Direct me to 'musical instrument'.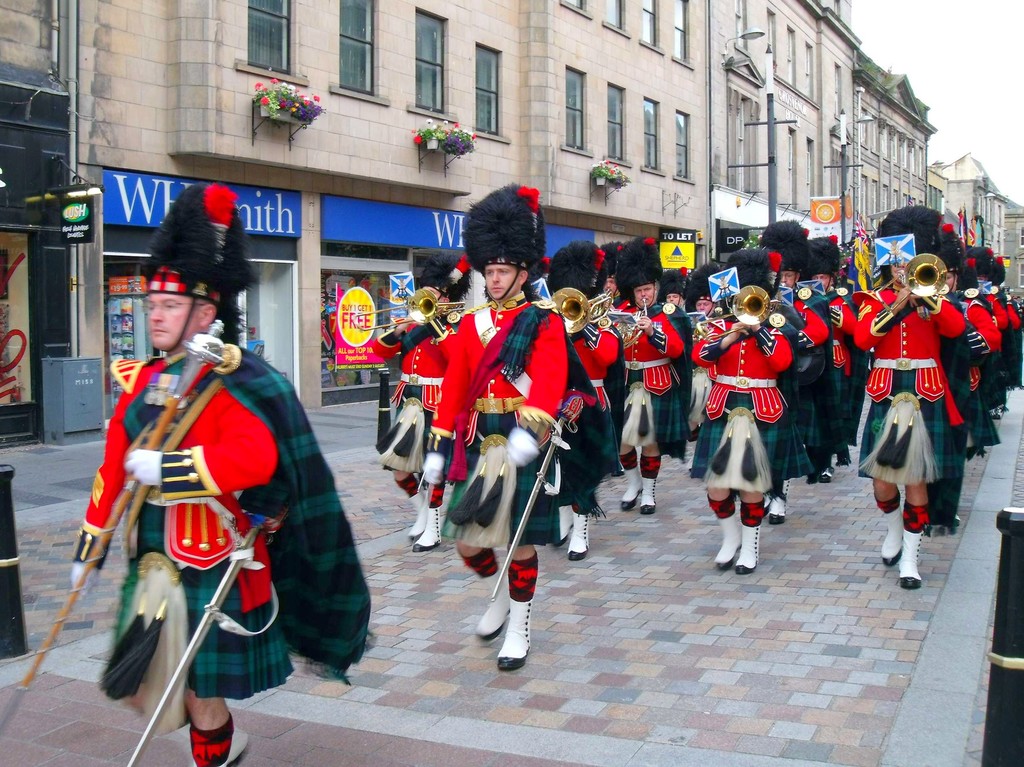
Direction: <bbox>412, 289, 466, 343</bbox>.
